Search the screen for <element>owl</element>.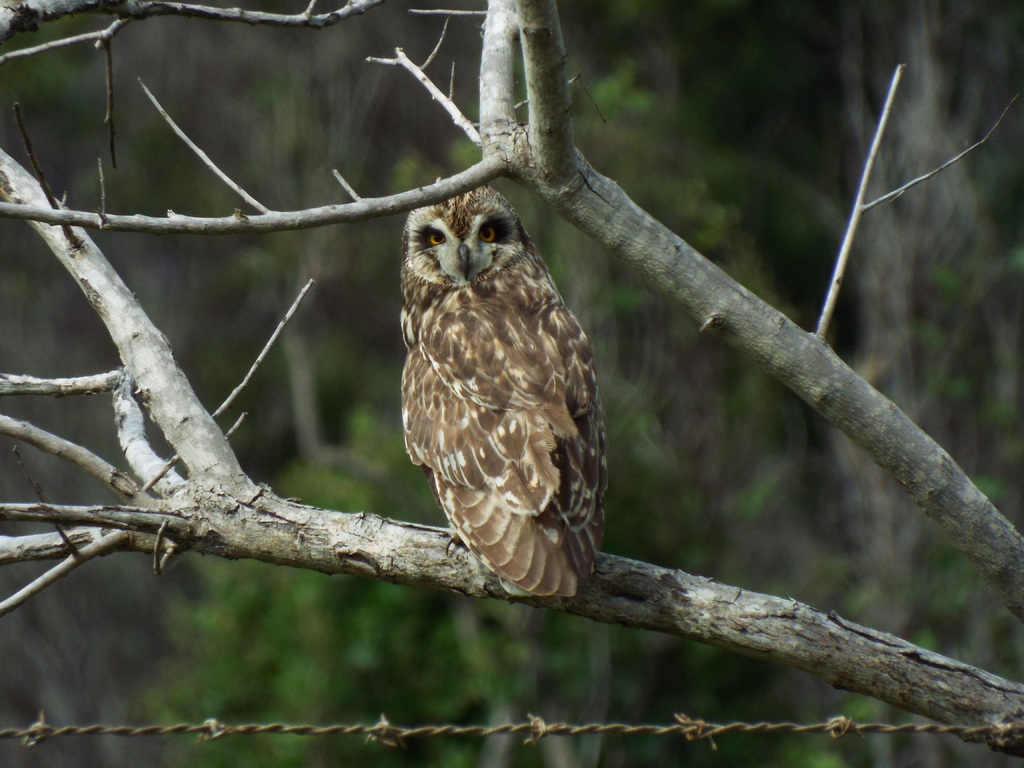
Found at [402,193,619,614].
